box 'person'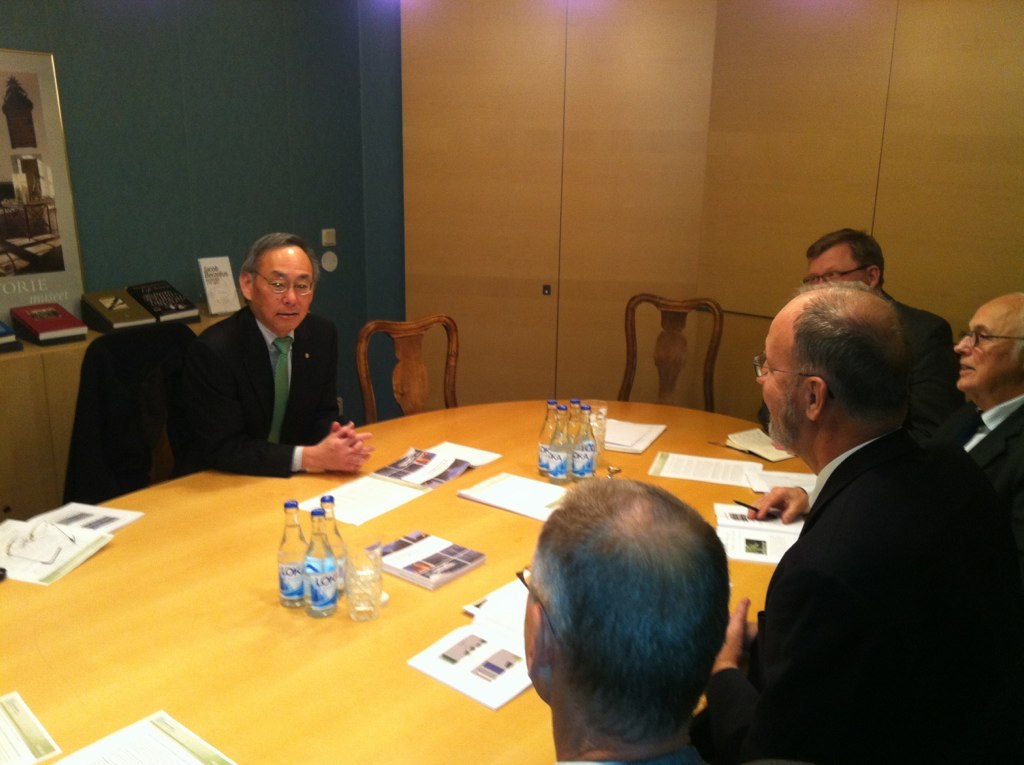
<region>798, 227, 969, 444</region>
